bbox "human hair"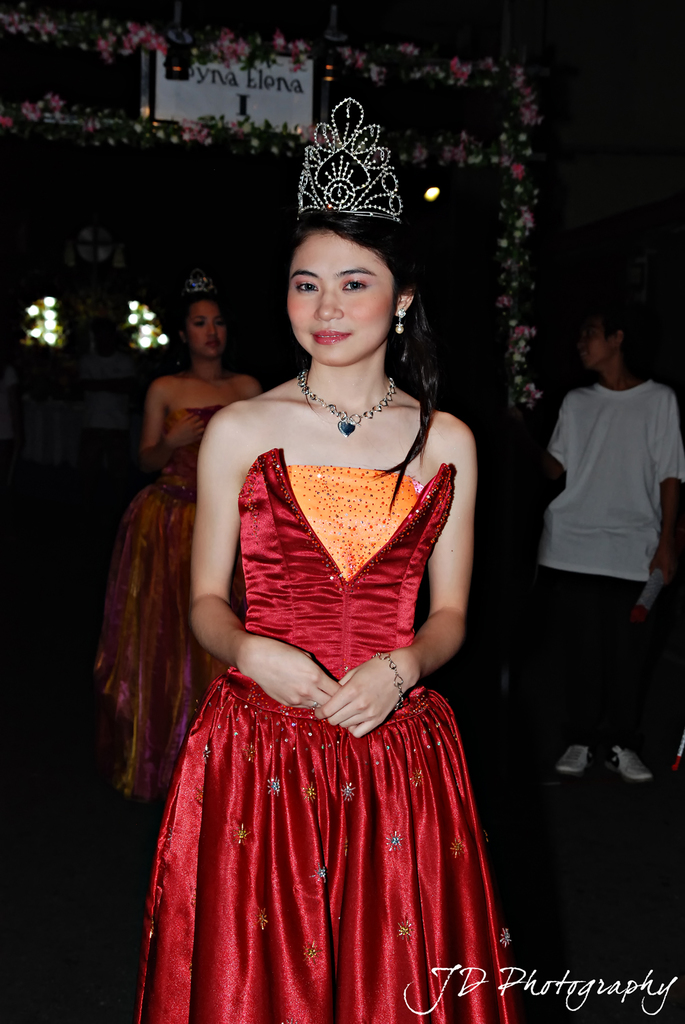
269, 199, 439, 399
